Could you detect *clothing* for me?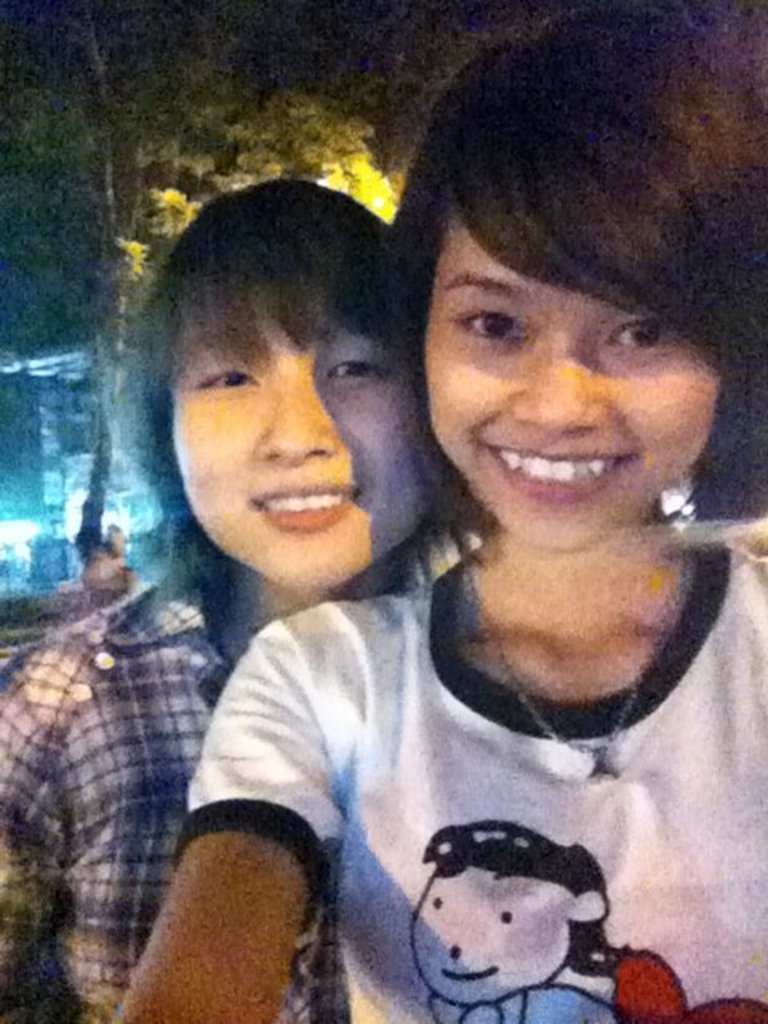
Detection result: locate(0, 550, 435, 1022).
